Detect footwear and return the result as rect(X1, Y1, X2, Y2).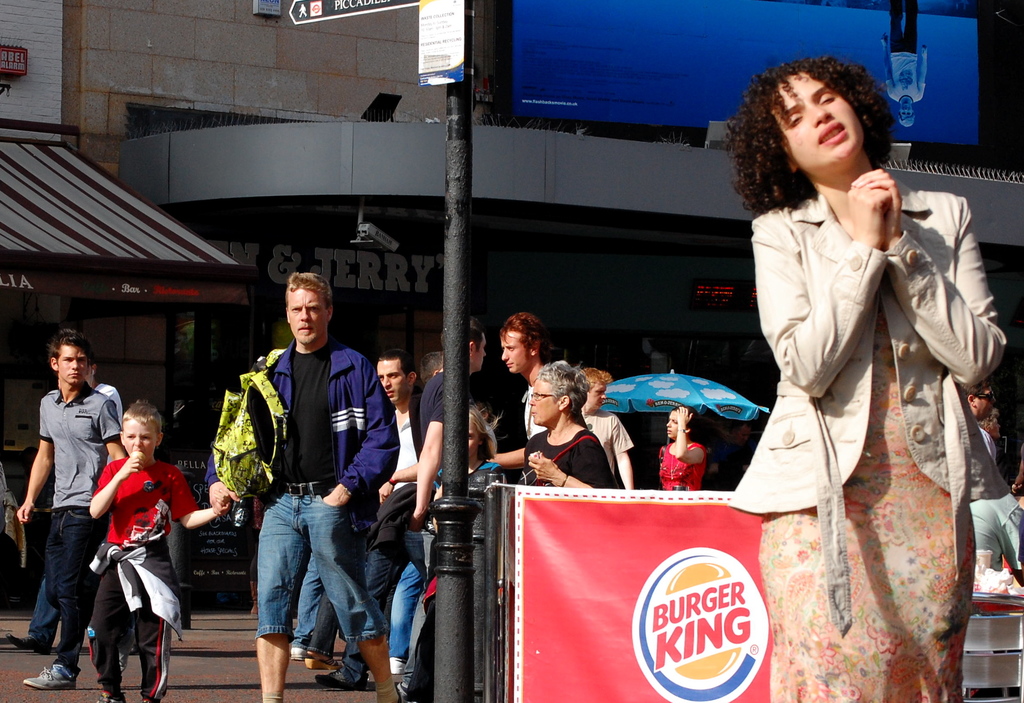
rect(95, 662, 130, 702).
